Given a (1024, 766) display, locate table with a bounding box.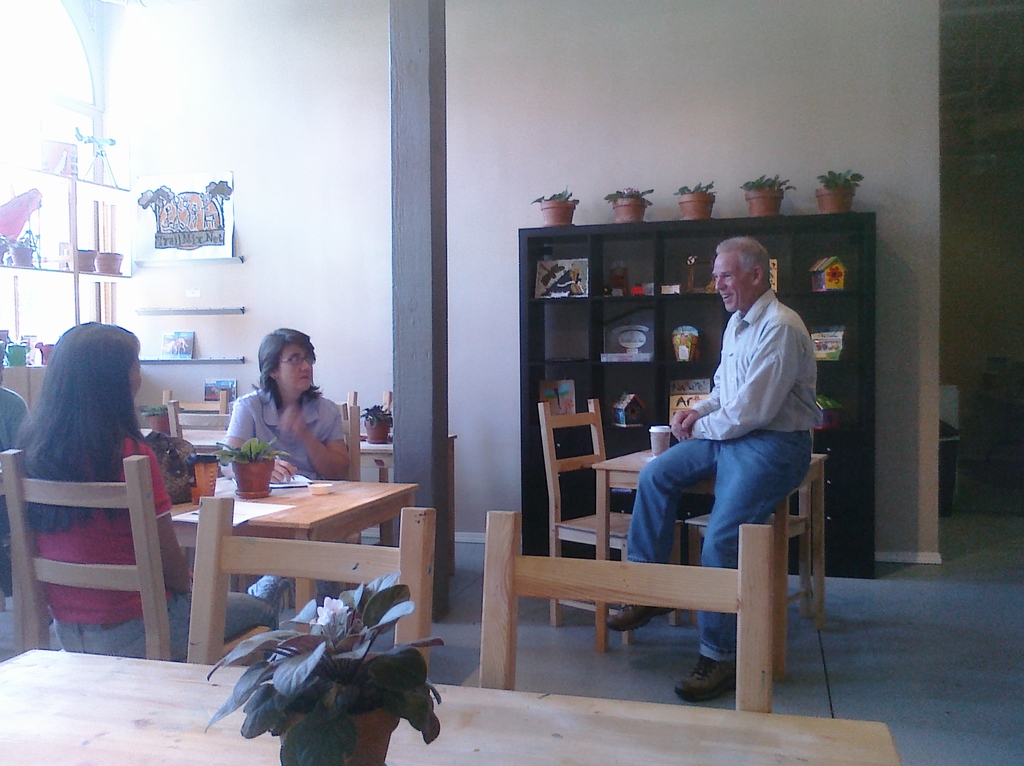
Located: (x1=138, y1=463, x2=436, y2=667).
